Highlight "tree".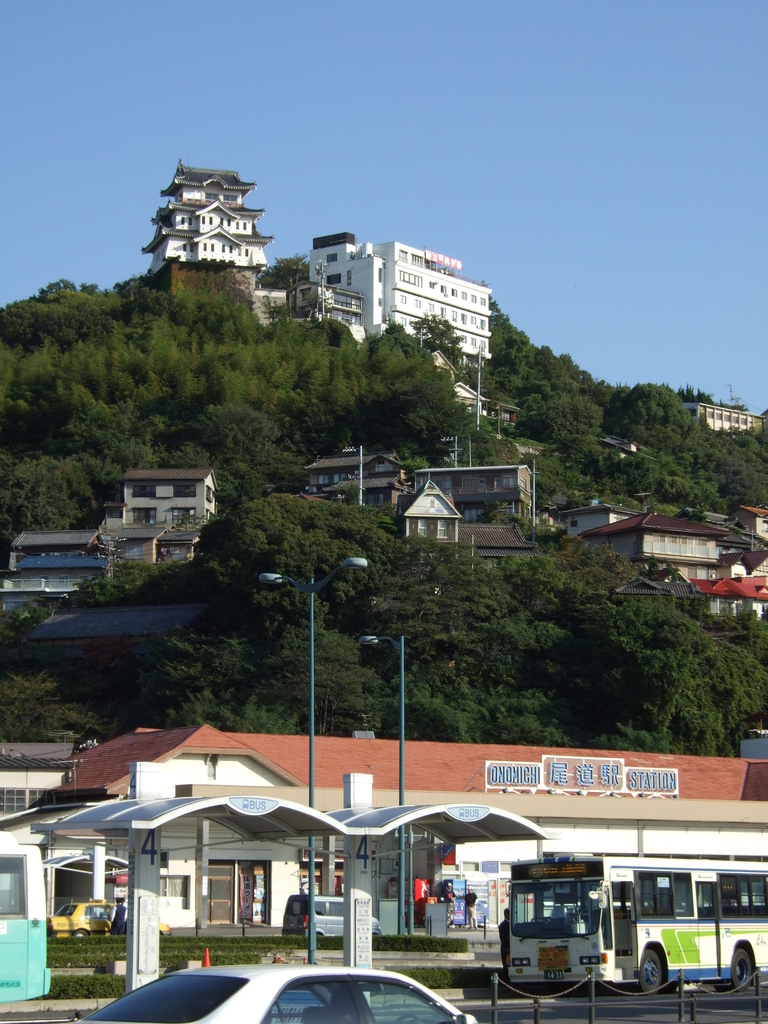
Highlighted region: Rect(691, 430, 734, 483).
